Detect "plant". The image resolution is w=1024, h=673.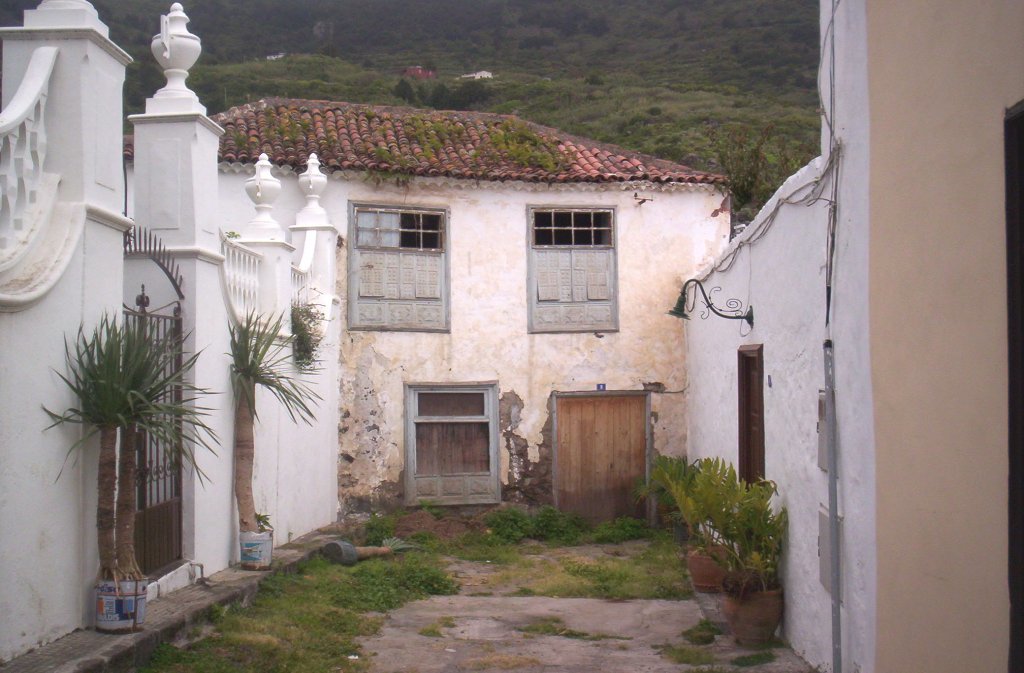
<bbox>258, 105, 319, 144</bbox>.
